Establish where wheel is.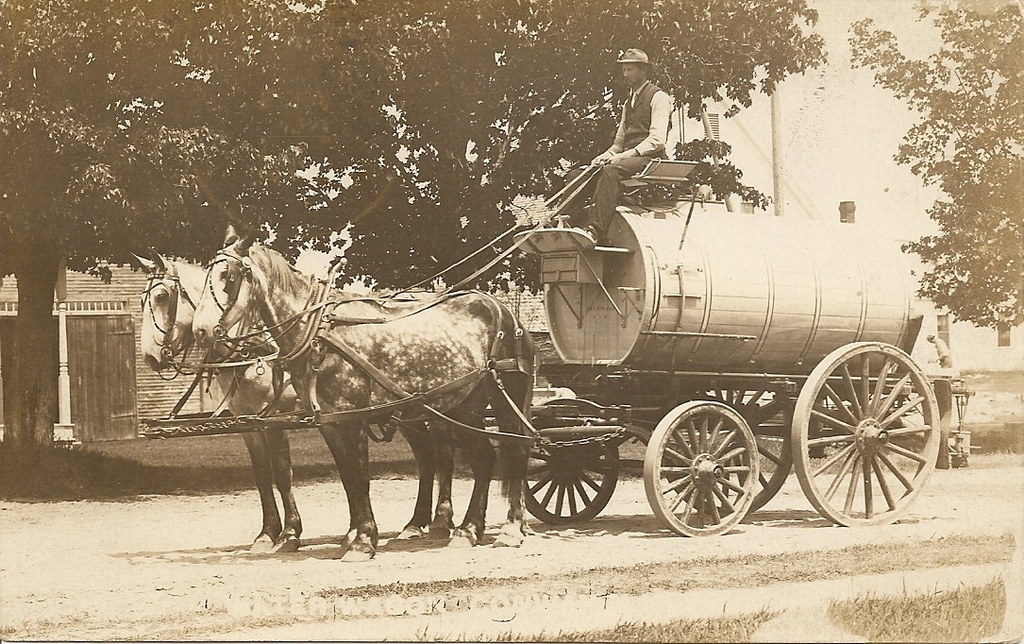
Established at 663 383 794 516.
